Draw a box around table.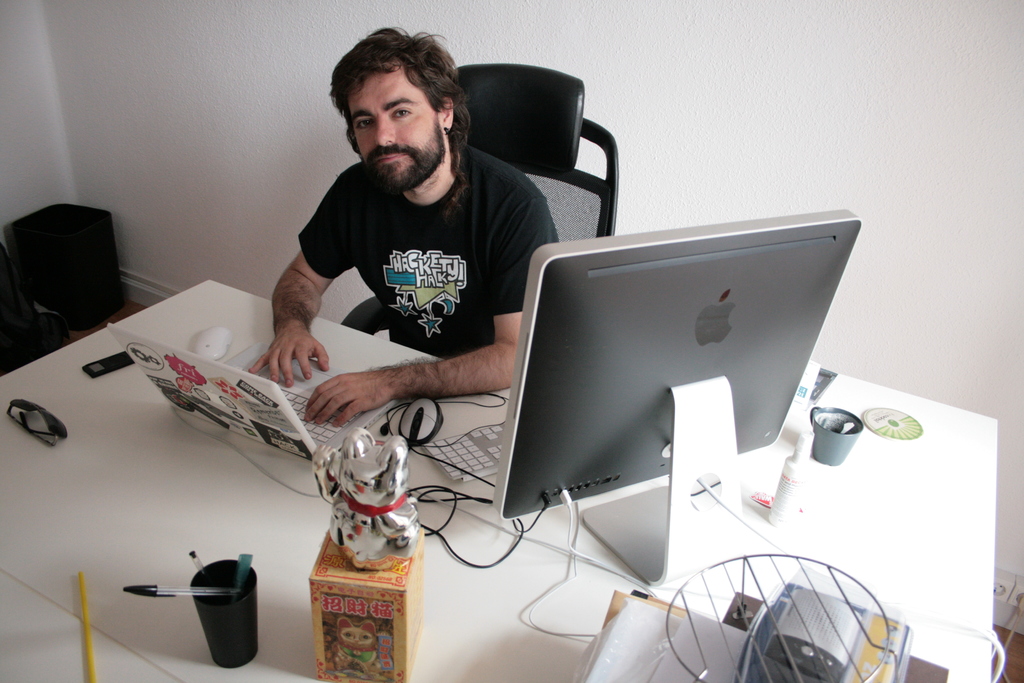
crop(0, 275, 997, 682).
